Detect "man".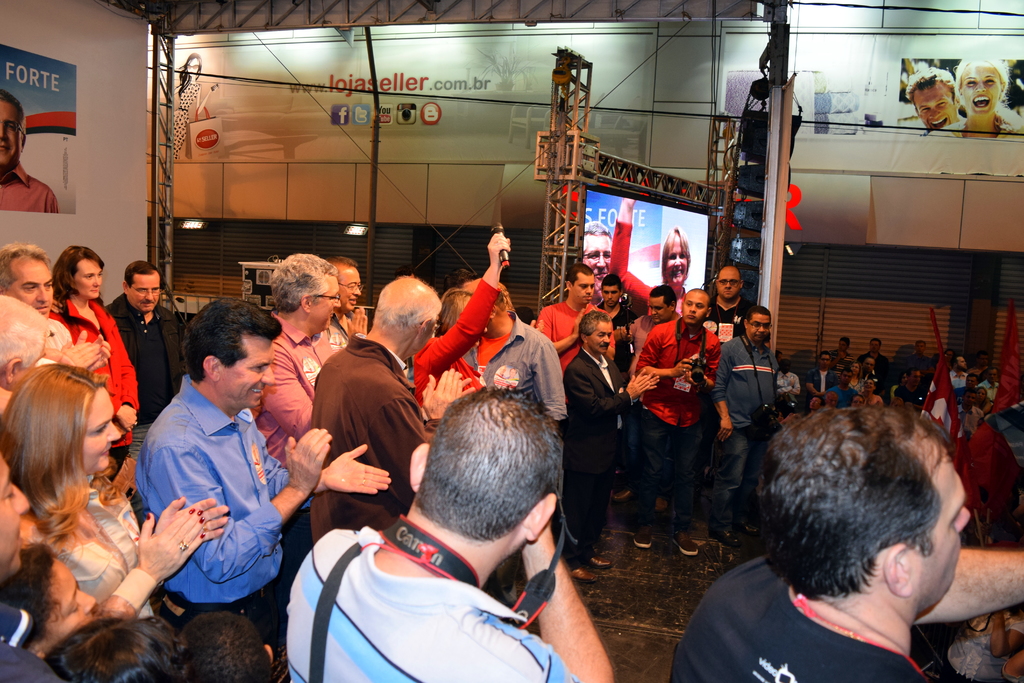
Detected at <box>116,313,294,665</box>.
